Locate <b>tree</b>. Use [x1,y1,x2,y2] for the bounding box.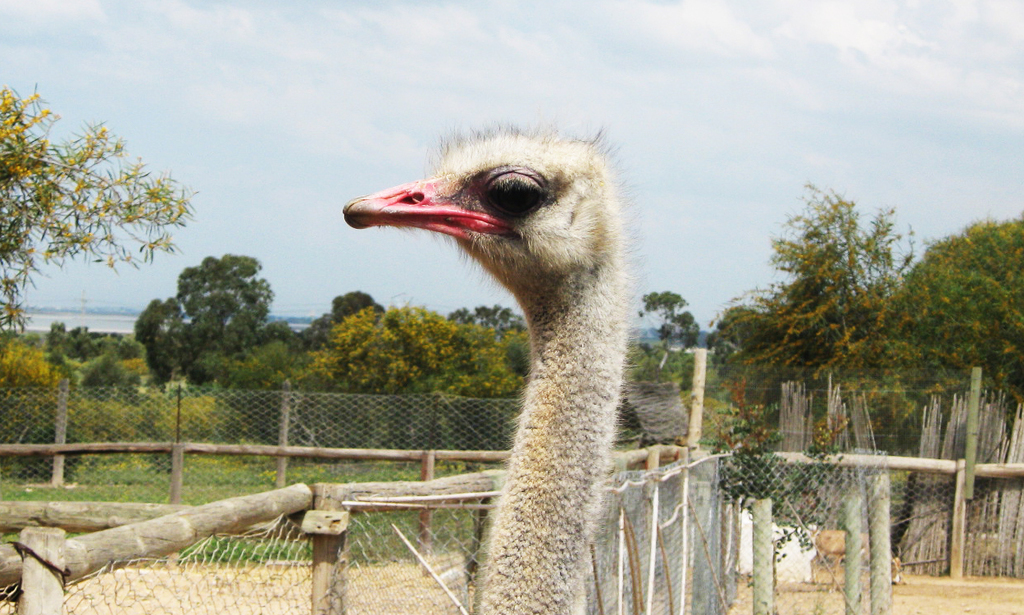
[694,178,912,449].
